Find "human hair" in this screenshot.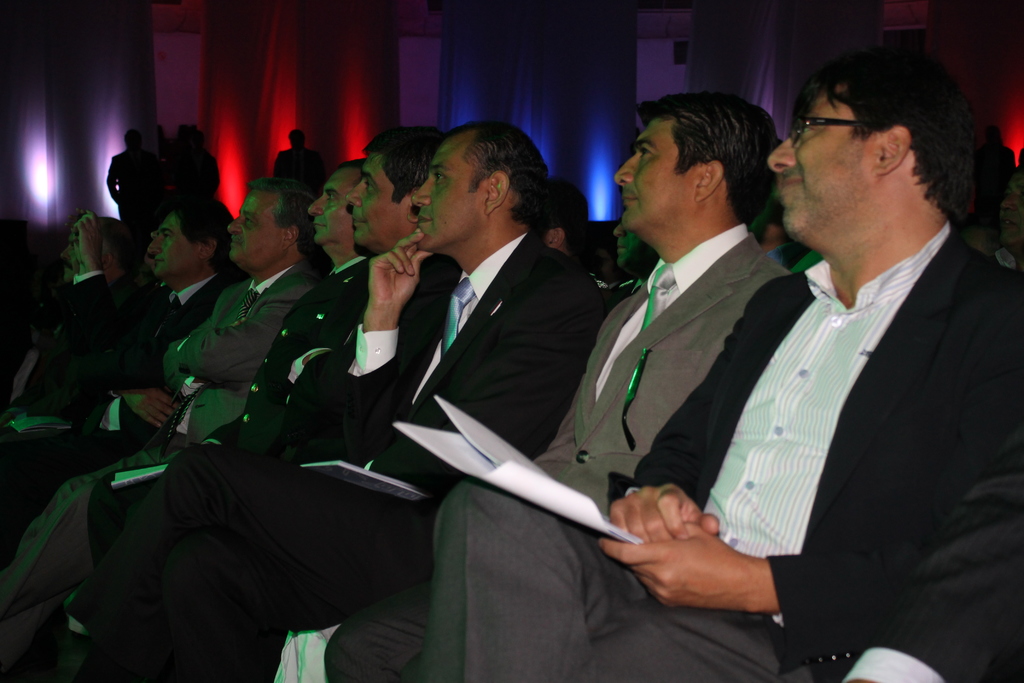
The bounding box for "human hair" is x1=796 y1=48 x2=972 y2=236.
